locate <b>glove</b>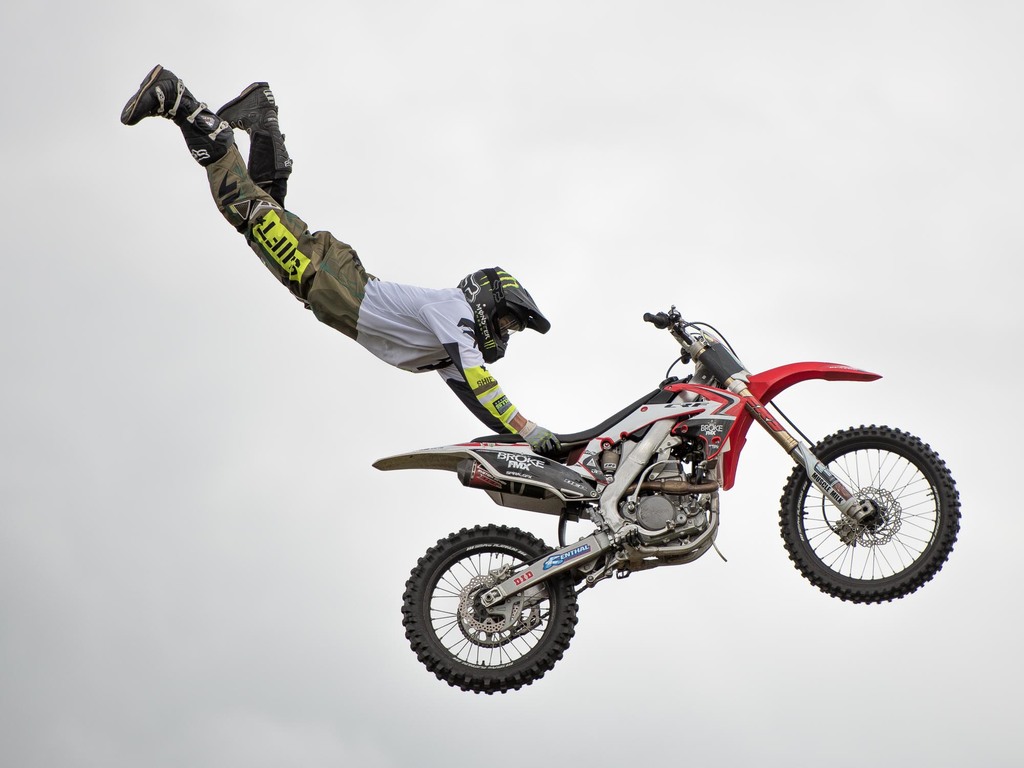
pyautogui.locateOnScreen(515, 420, 559, 452)
